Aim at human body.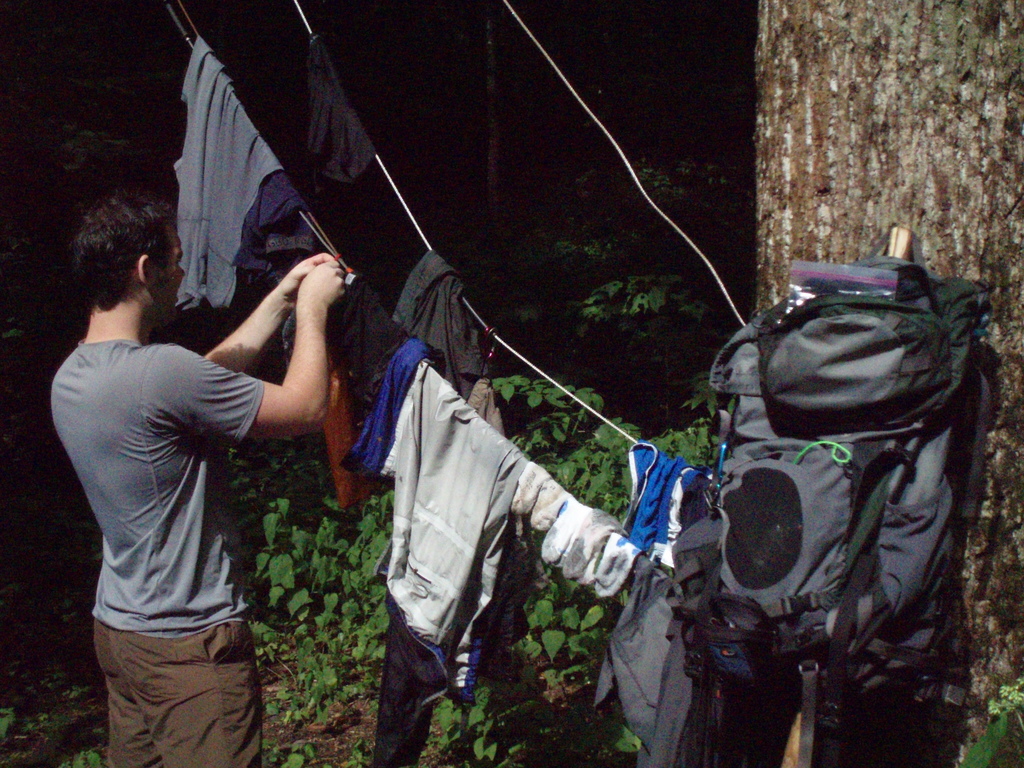
Aimed at 51 174 316 705.
